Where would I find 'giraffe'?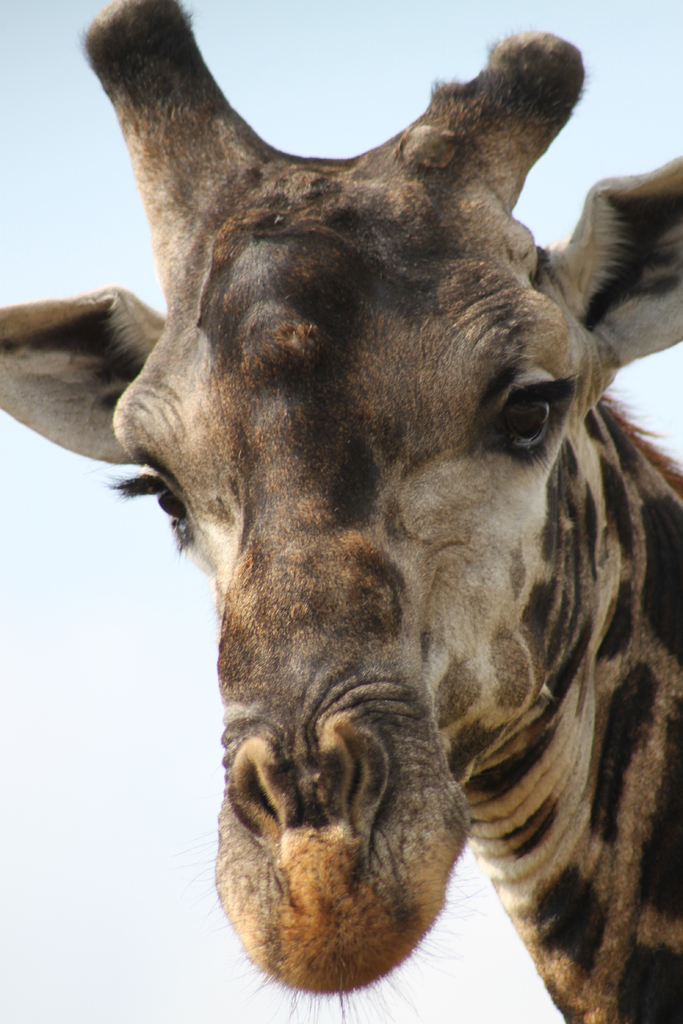
At locate(51, 10, 682, 1023).
